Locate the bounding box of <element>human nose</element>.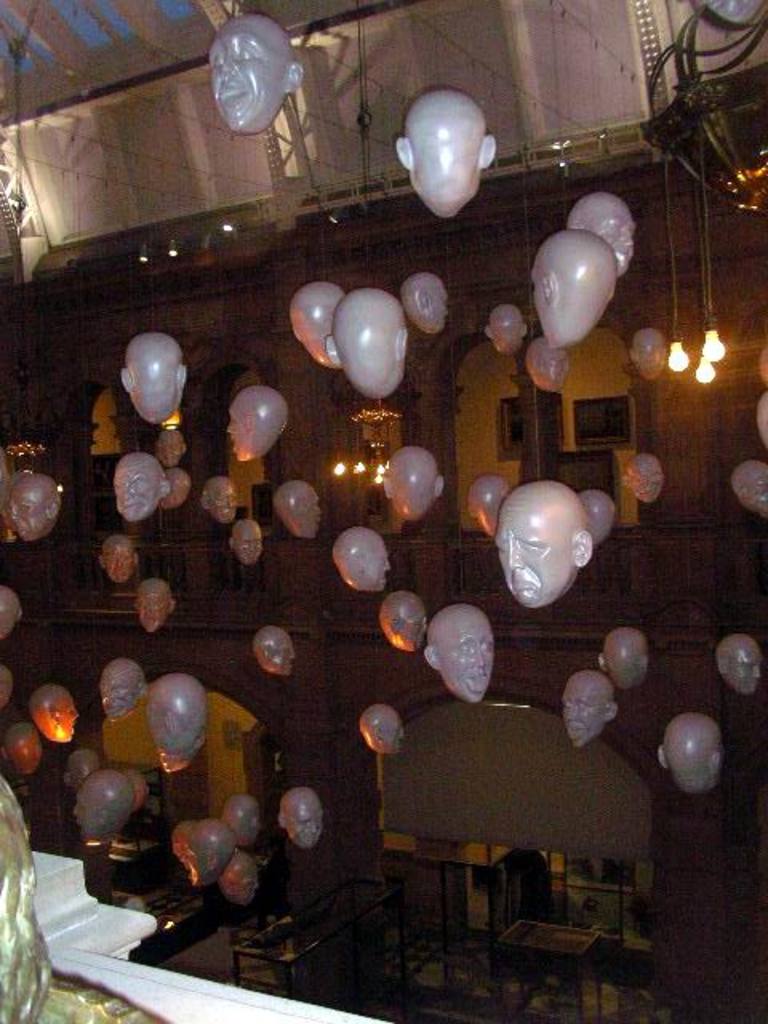
Bounding box: rect(504, 539, 525, 570).
